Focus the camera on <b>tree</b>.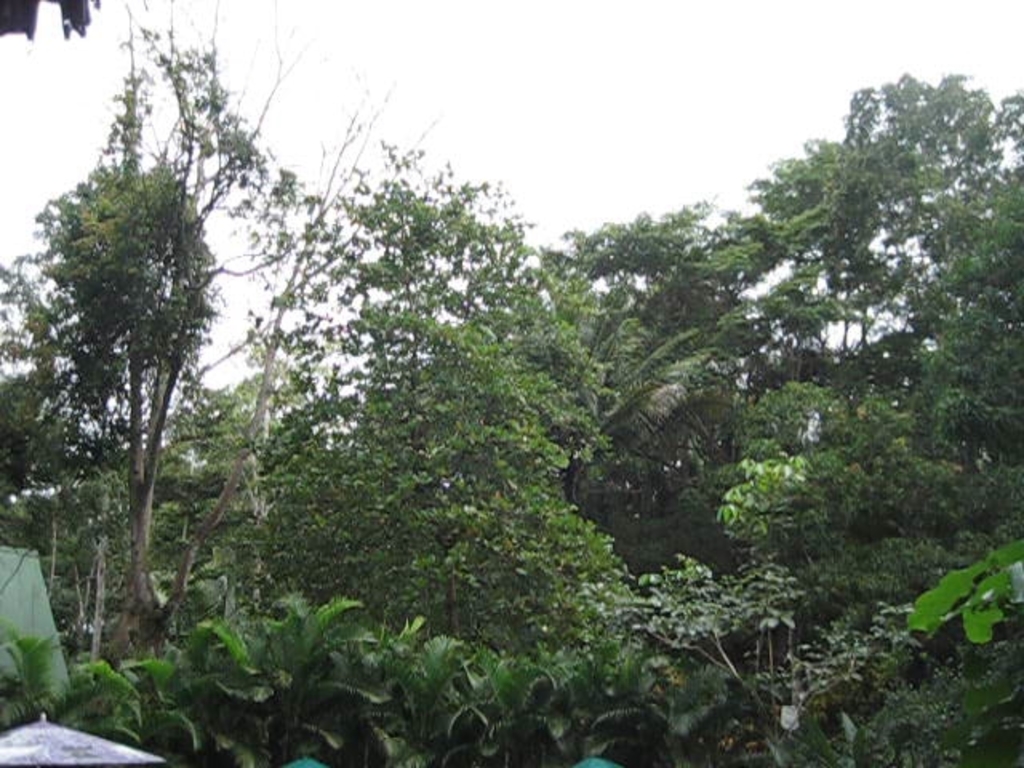
Focus region: <box>229,182,634,702</box>.
